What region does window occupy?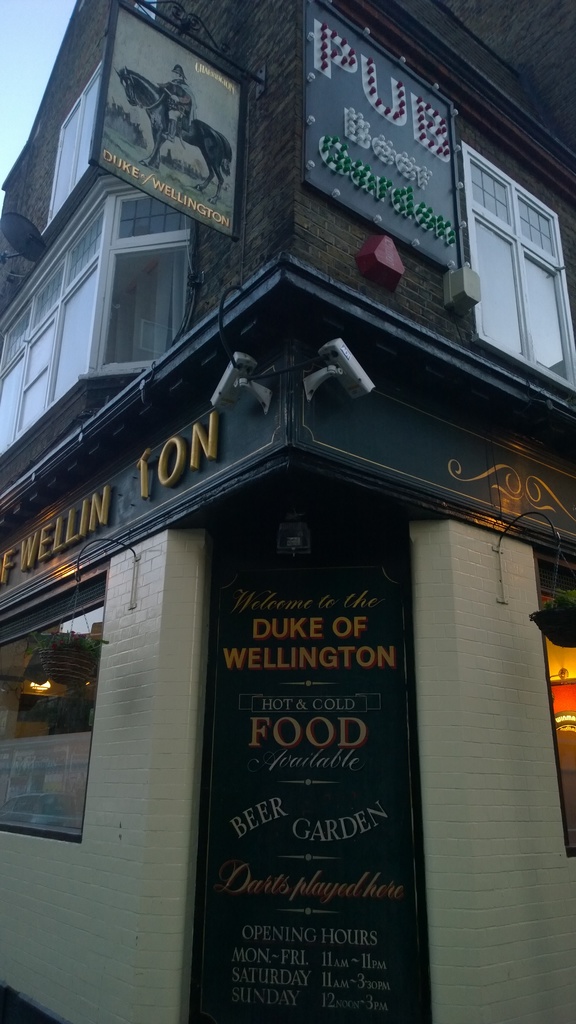
(470,130,564,341).
